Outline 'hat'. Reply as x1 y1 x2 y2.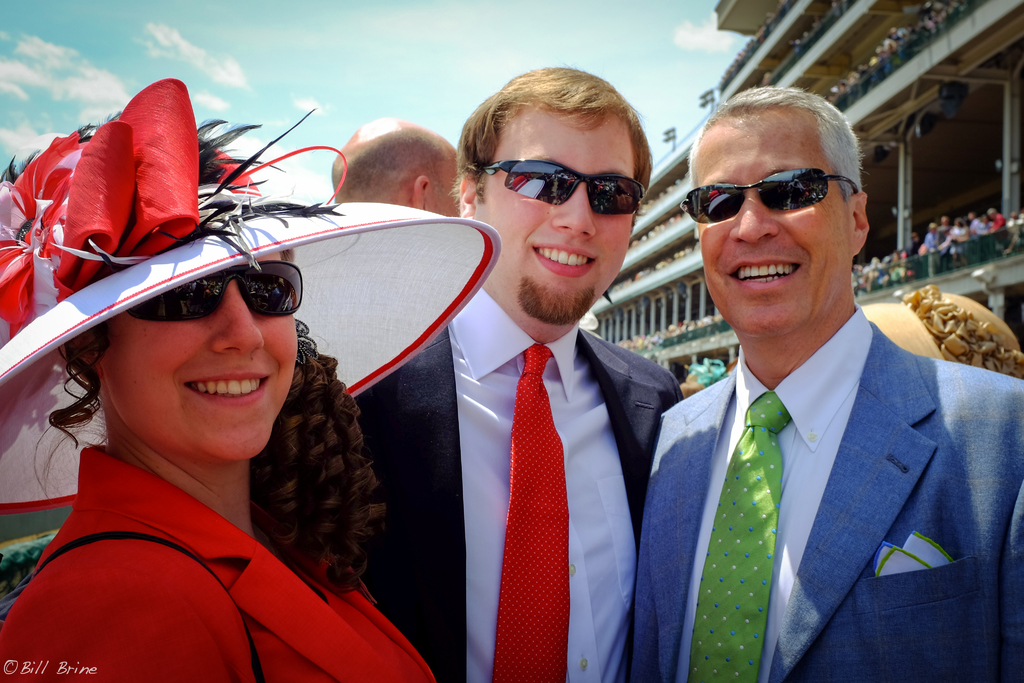
0 76 499 513.
